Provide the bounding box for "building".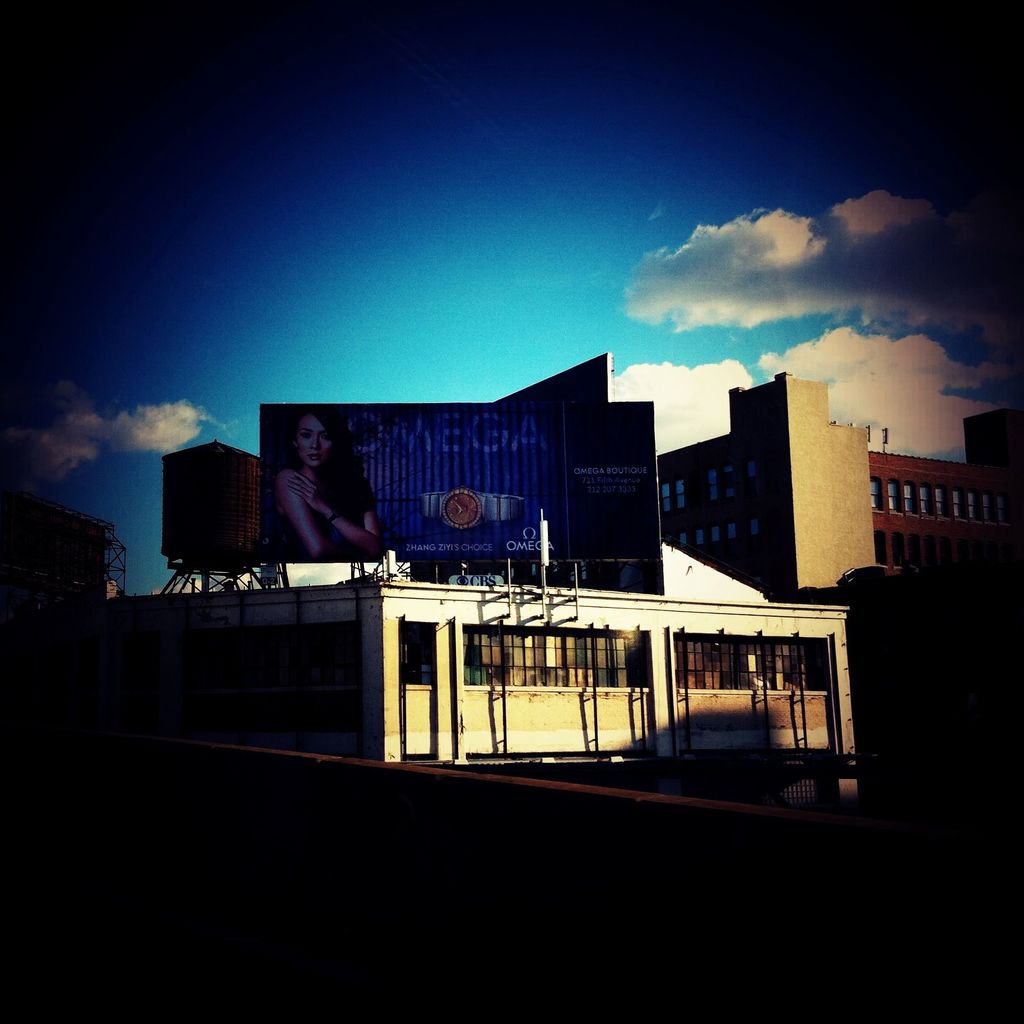
region(72, 575, 863, 765).
